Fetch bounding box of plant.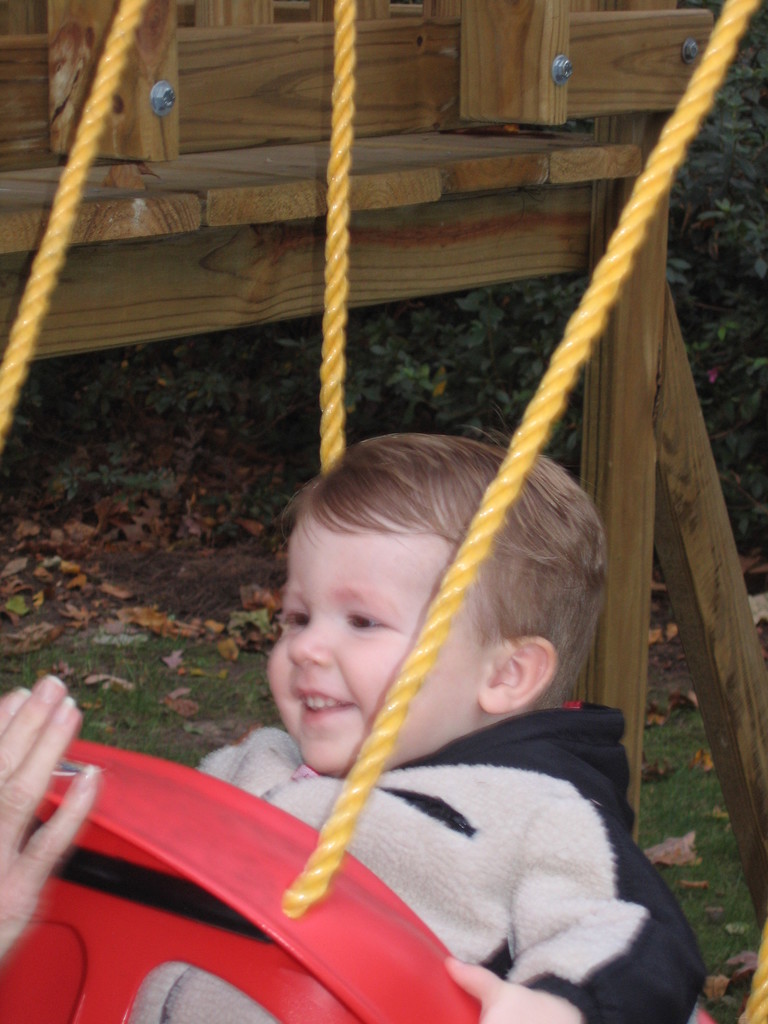
Bbox: region(0, 540, 289, 760).
